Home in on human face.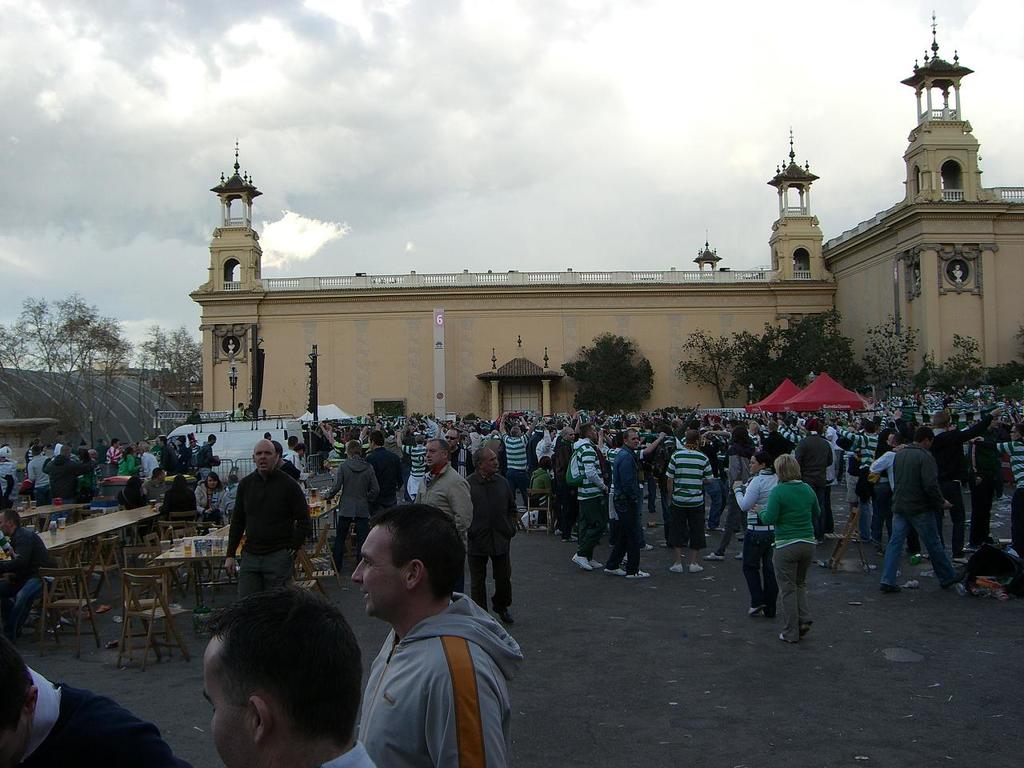
Homed in at locate(350, 527, 409, 618).
